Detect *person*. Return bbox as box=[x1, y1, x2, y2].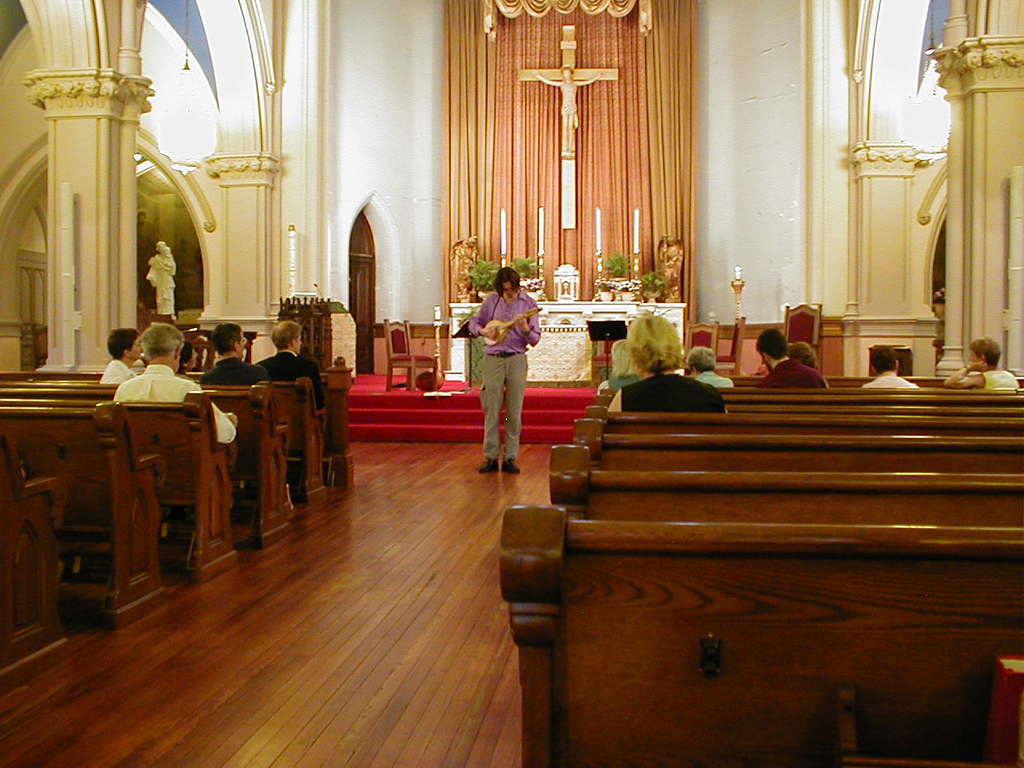
box=[461, 250, 546, 470].
